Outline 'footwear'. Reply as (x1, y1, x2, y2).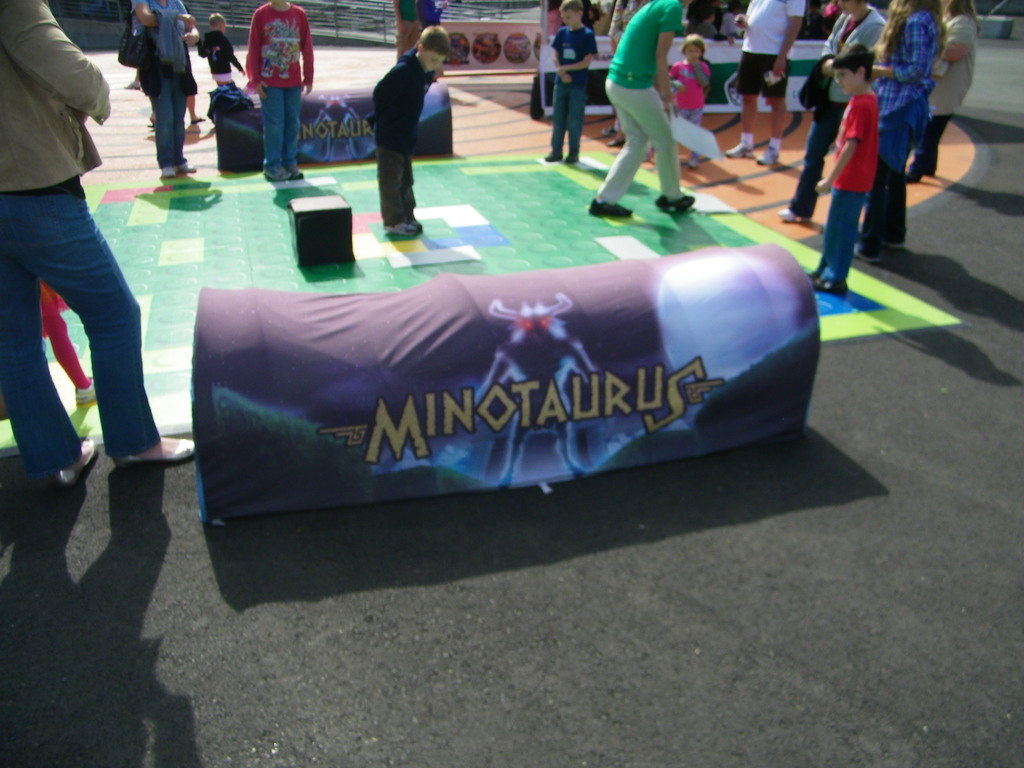
(195, 113, 206, 124).
